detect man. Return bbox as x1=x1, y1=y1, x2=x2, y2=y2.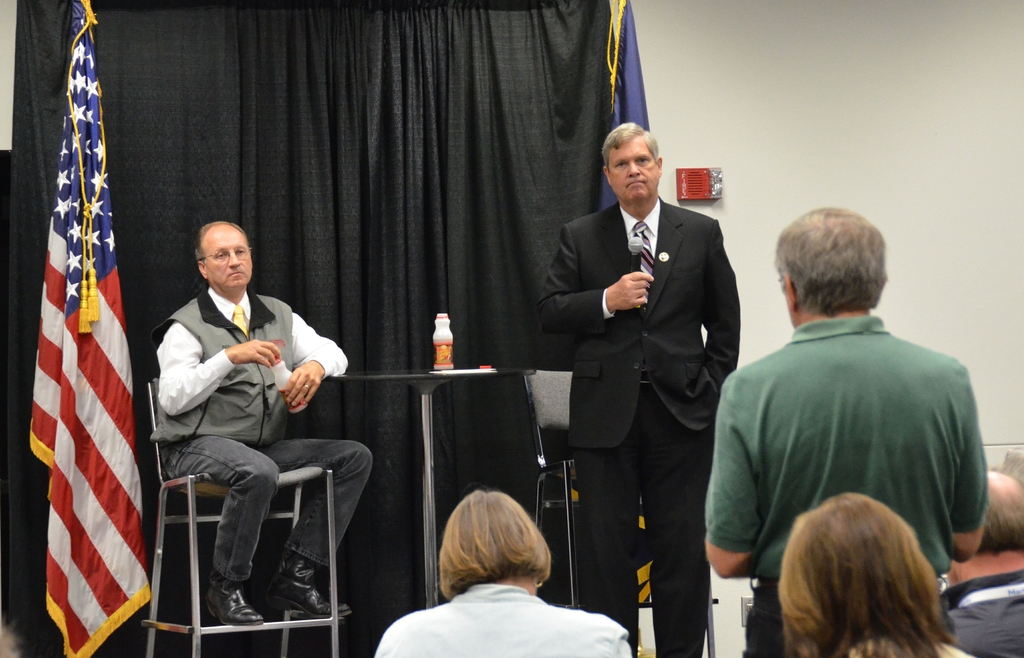
x1=713, y1=214, x2=994, y2=649.
